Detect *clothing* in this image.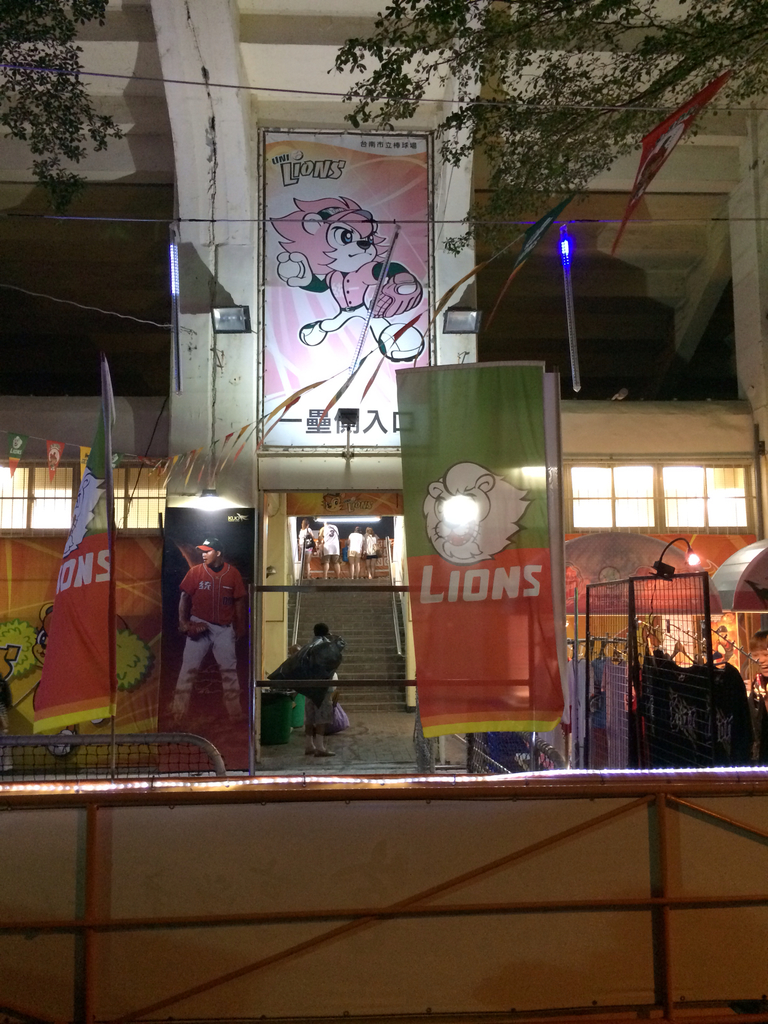
Detection: 165,534,244,702.
